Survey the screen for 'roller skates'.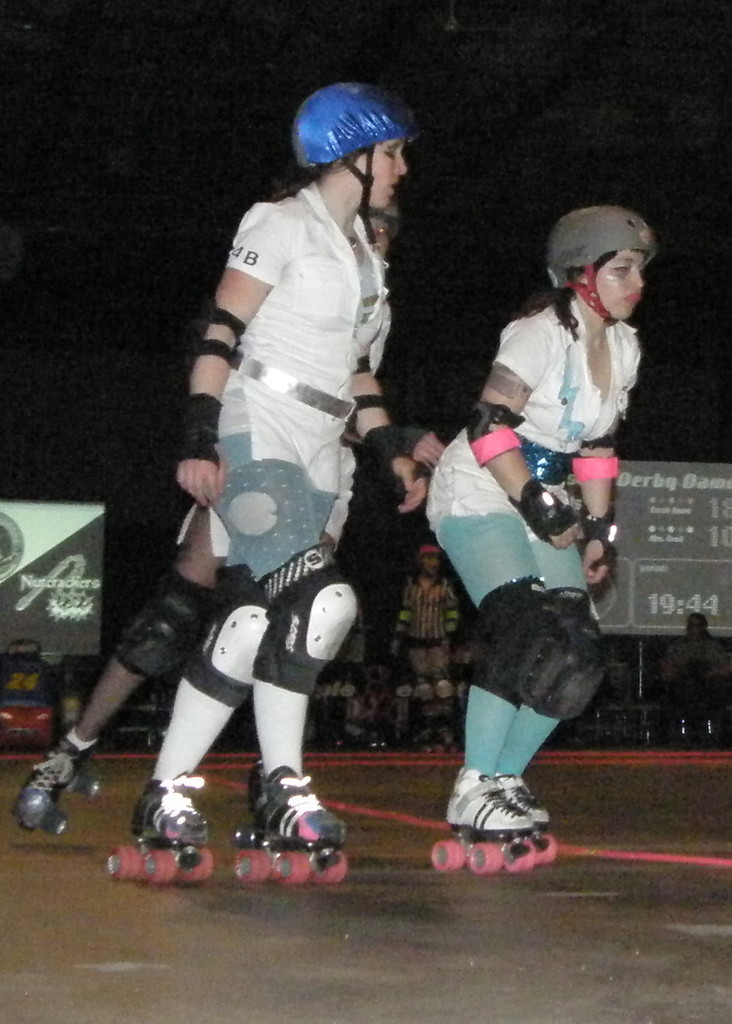
Survey found: bbox=(442, 731, 463, 750).
